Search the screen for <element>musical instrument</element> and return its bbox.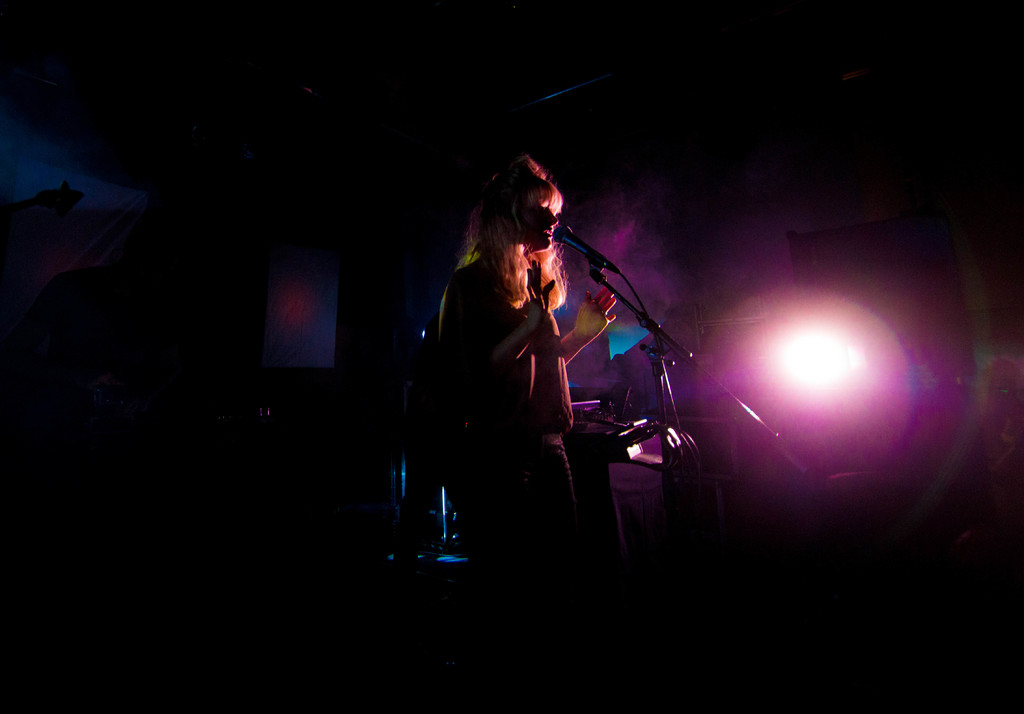
Found: [x1=555, y1=398, x2=665, y2=469].
